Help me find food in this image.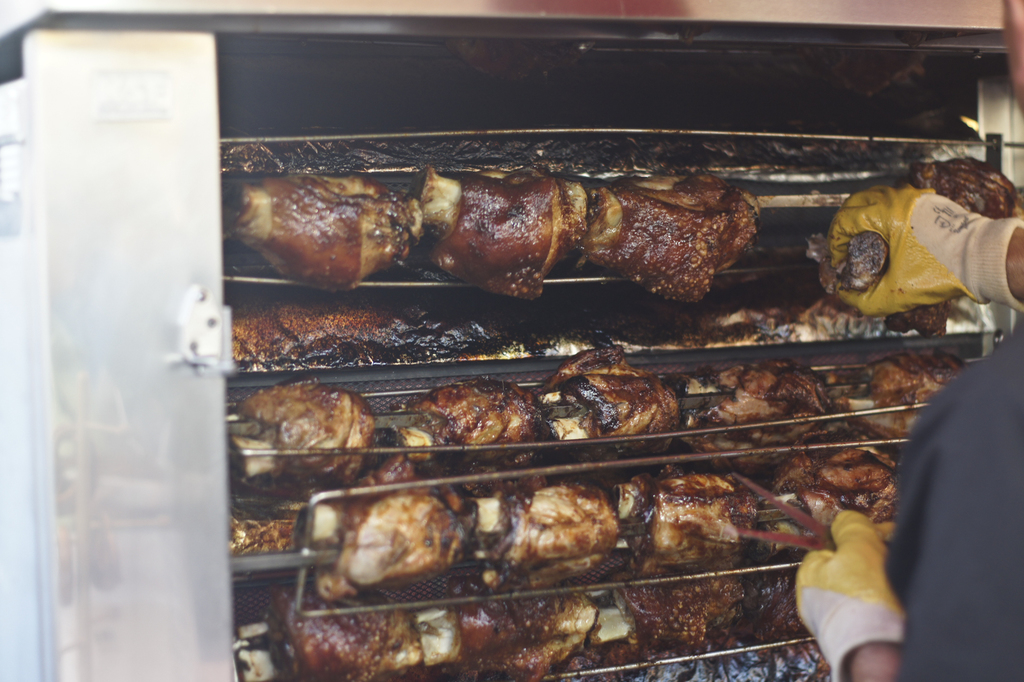
Found it: [447,582,600,681].
